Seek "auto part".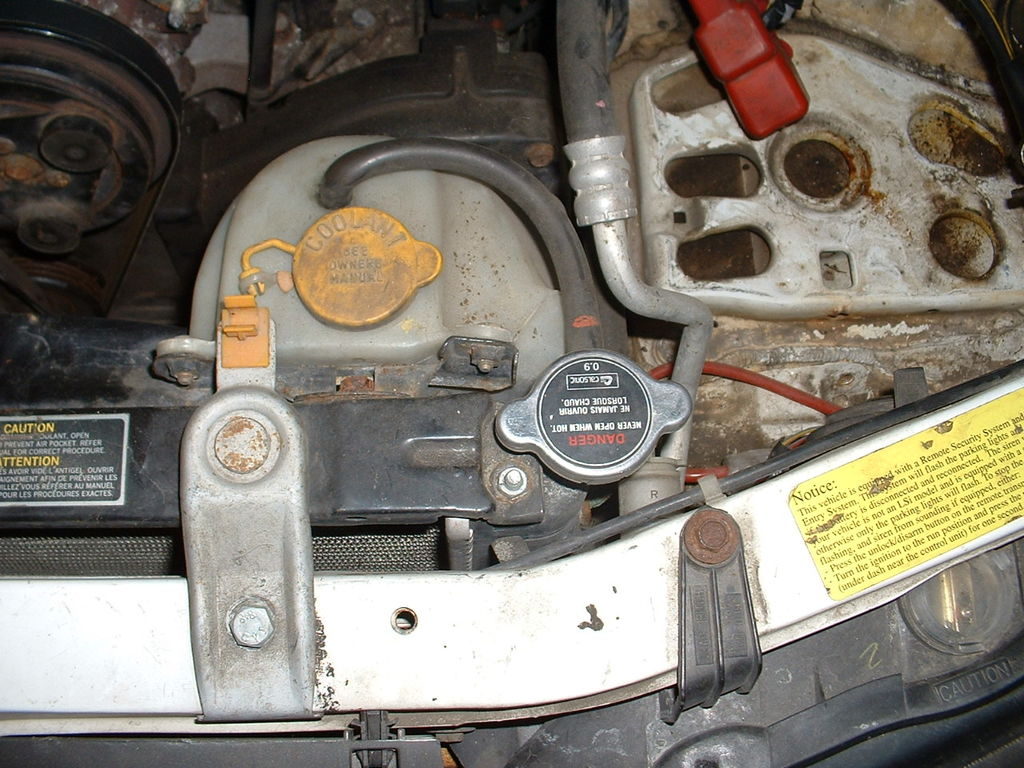
bbox(192, 171, 698, 602).
